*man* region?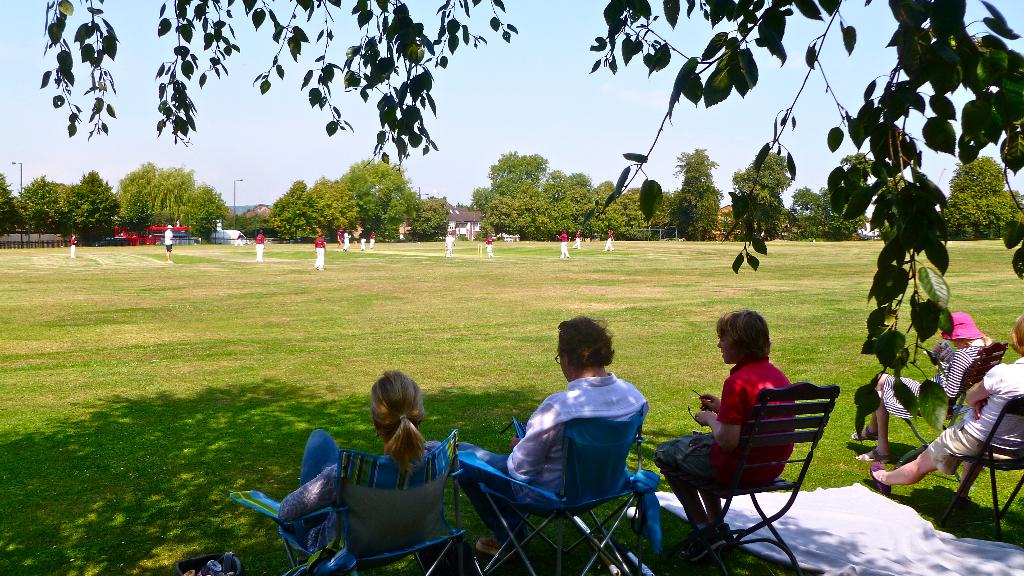
(left=444, top=311, right=649, bottom=556)
